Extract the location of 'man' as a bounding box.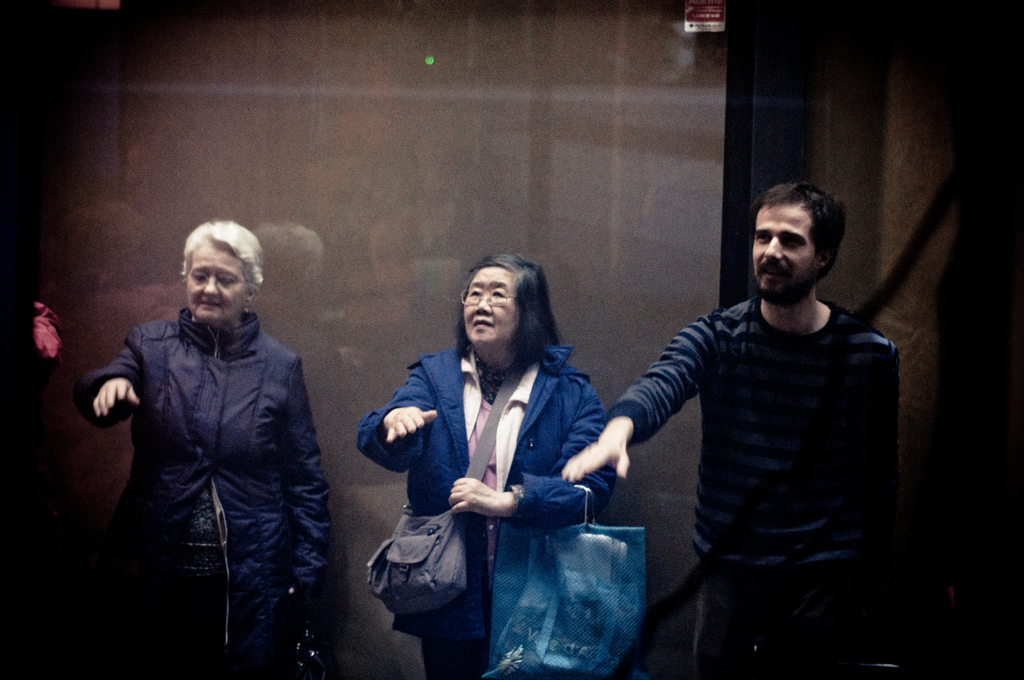
Rect(589, 168, 920, 662).
